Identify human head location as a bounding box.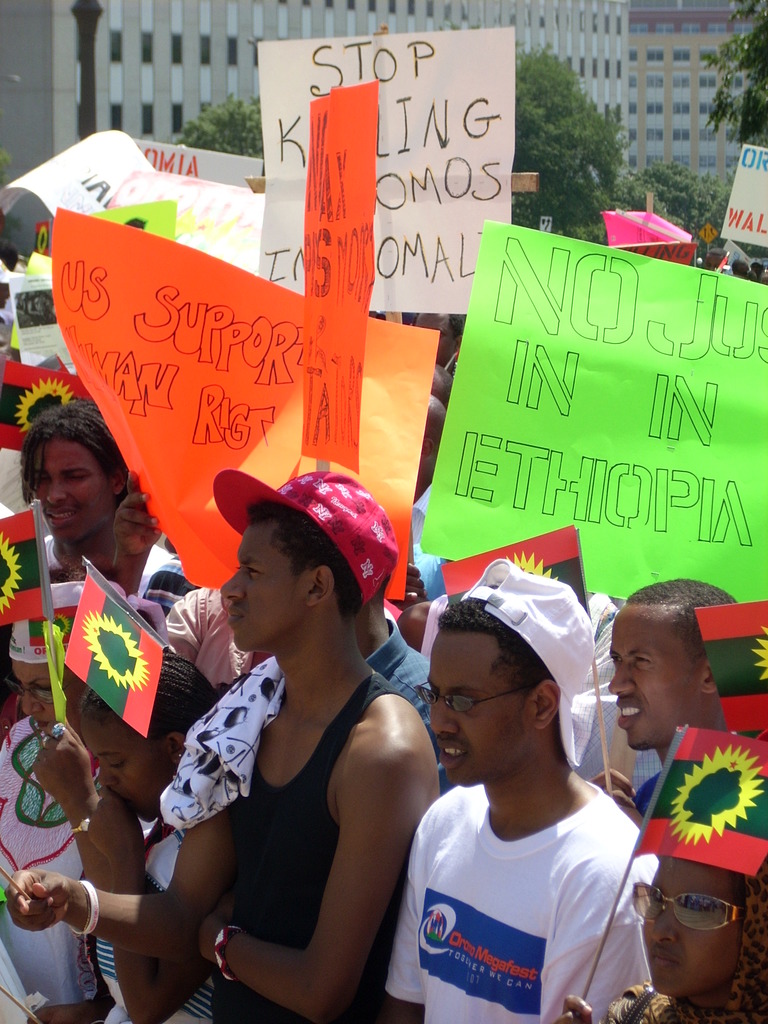
x1=76 y1=652 x2=220 y2=829.
